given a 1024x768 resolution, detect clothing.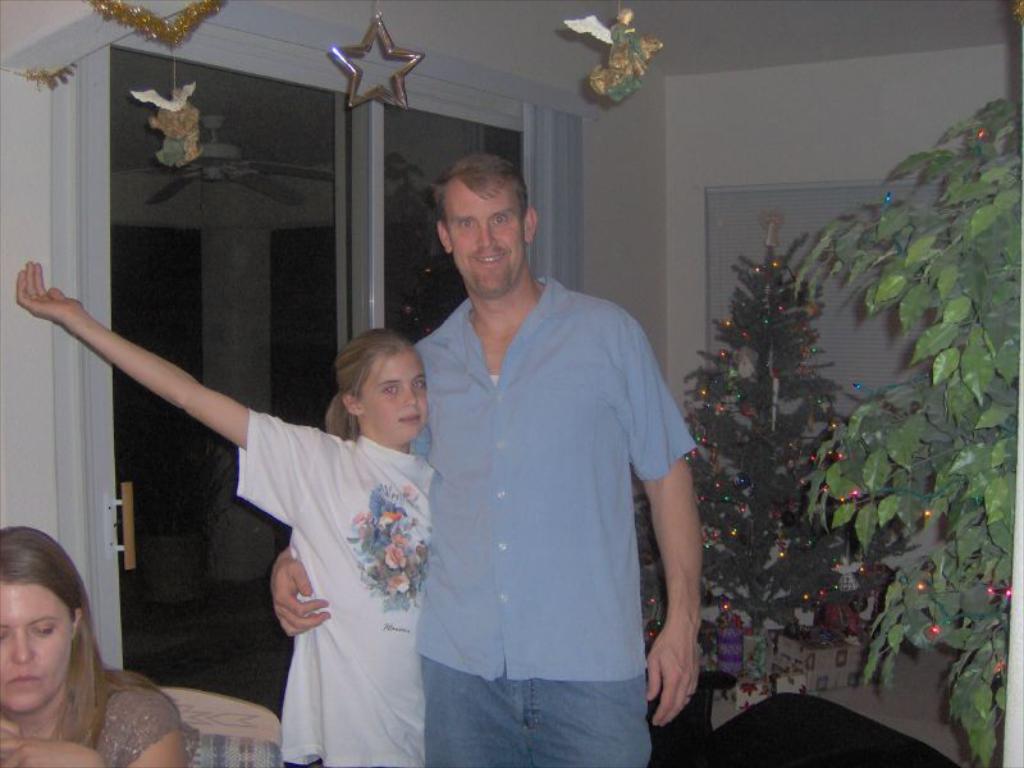
(left=411, top=273, right=695, bottom=686).
